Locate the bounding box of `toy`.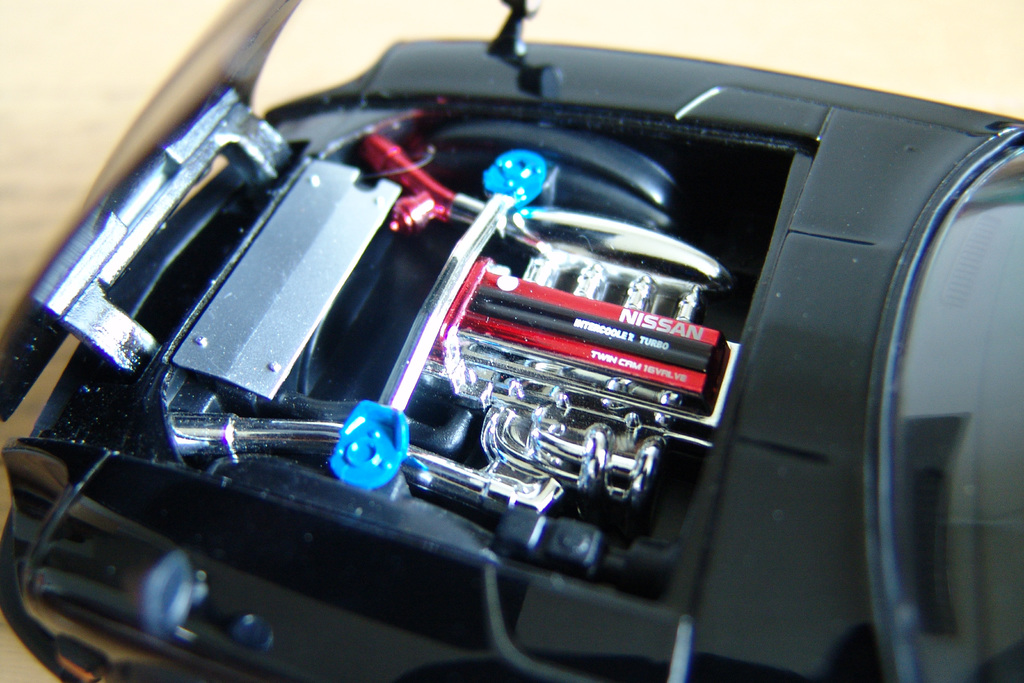
Bounding box: x1=0, y1=0, x2=1015, y2=682.
